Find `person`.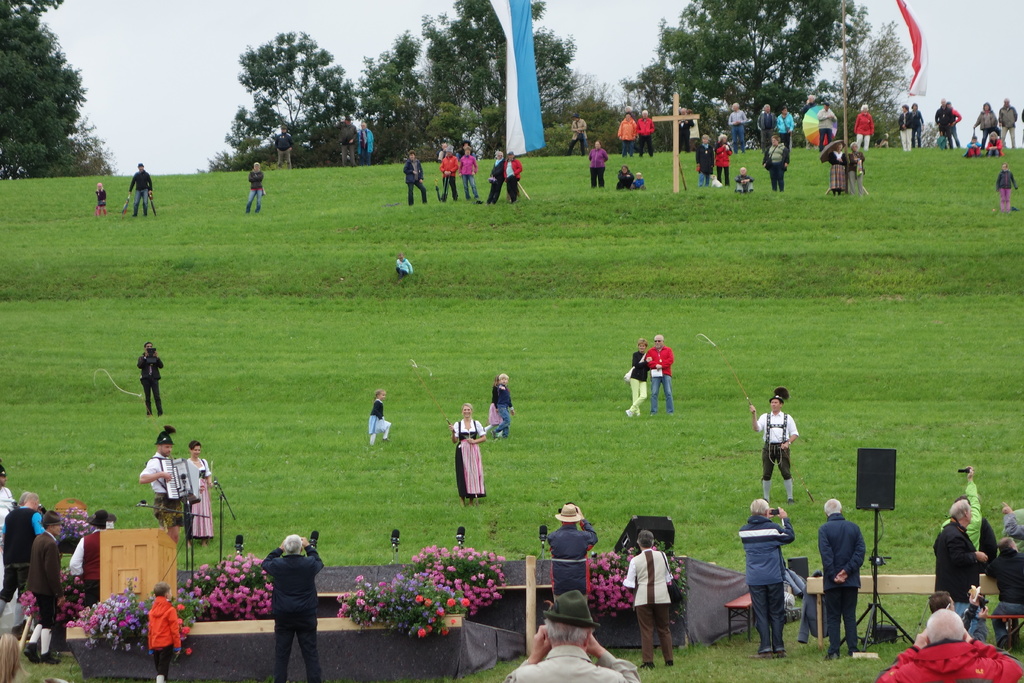
x1=641, y1=336, x2=675, y2=415.
